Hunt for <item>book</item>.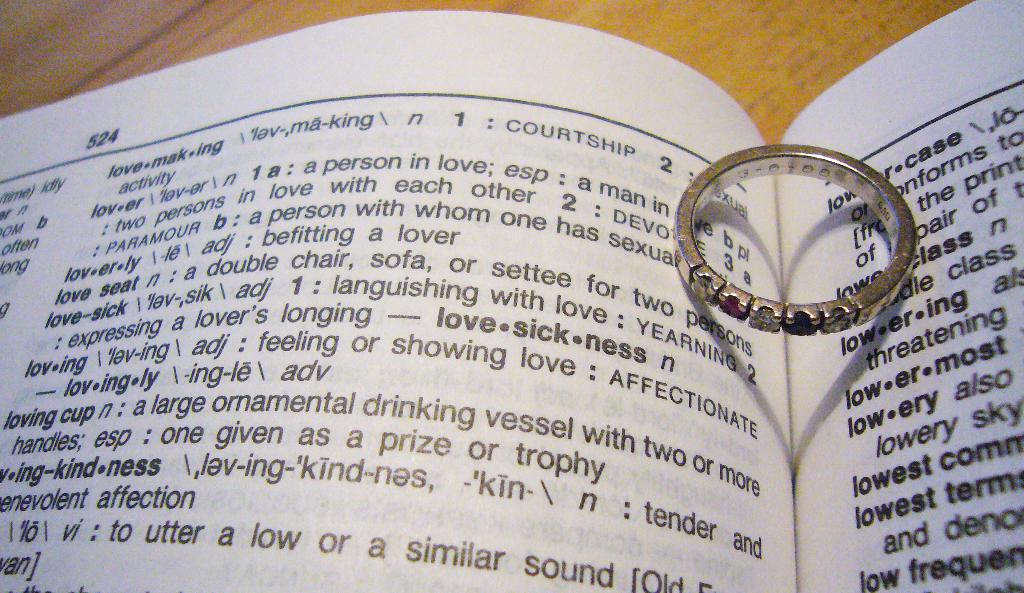
Hunted down at <bbox>0, 0, 1023, 592</bbox>.
